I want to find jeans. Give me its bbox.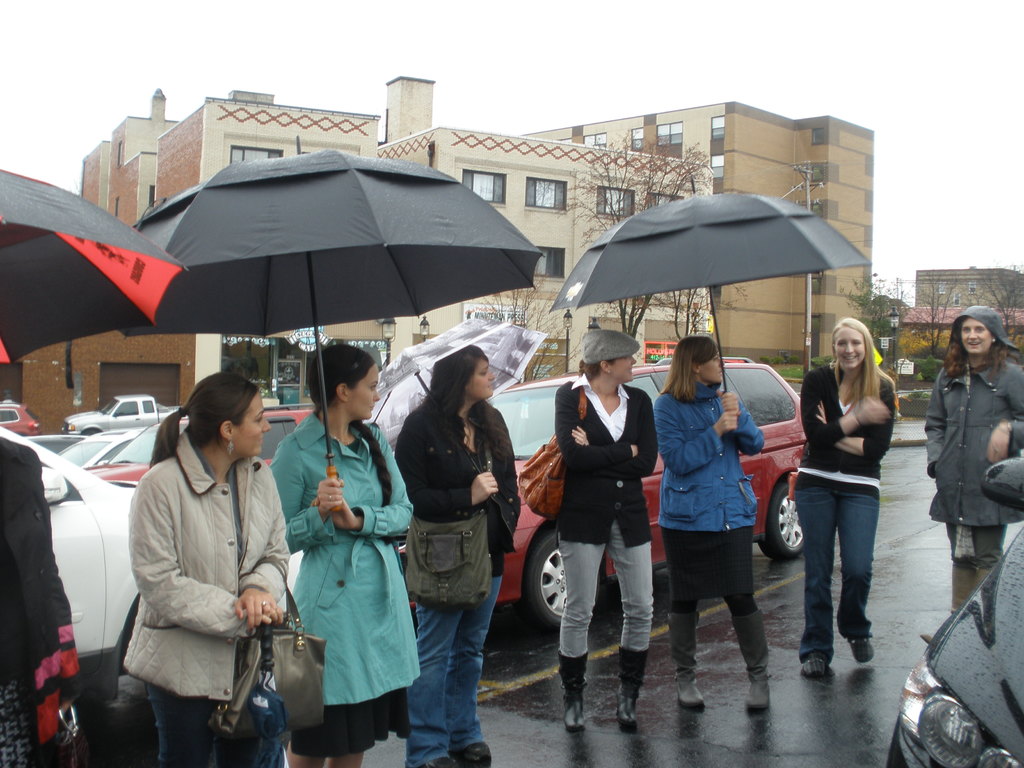
locate(552, 524, 648, 652).
